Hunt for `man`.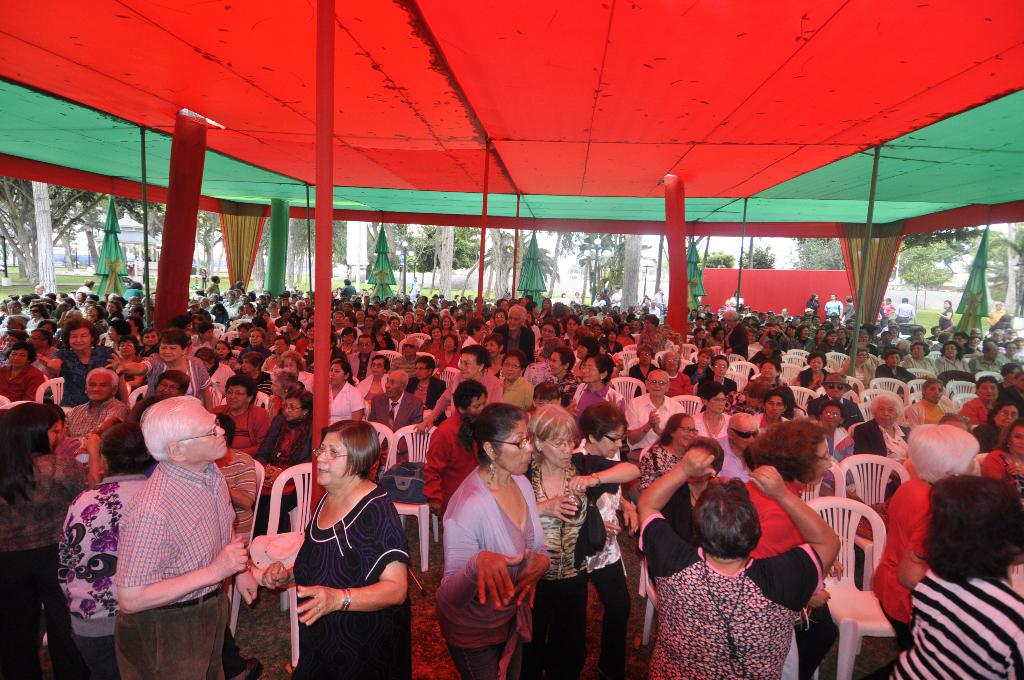
Hunted down at {"left": 625, "top": 370, "right": 687, "bottom": 464}.
